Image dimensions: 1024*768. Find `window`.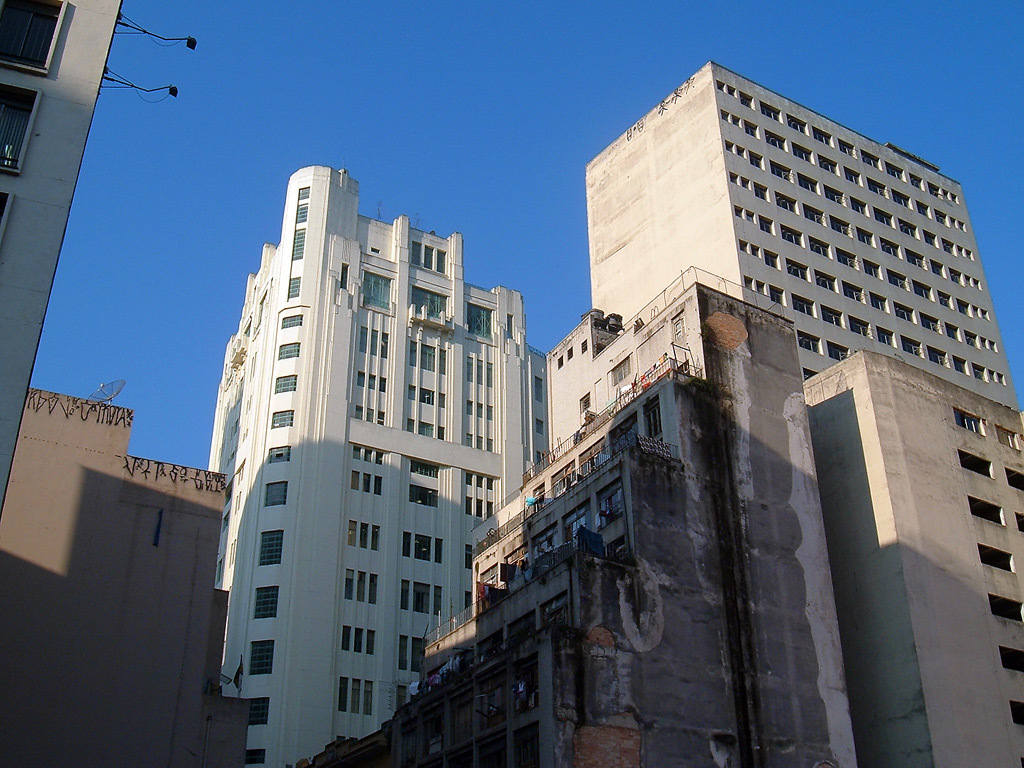
298, 203, 309, 223.
